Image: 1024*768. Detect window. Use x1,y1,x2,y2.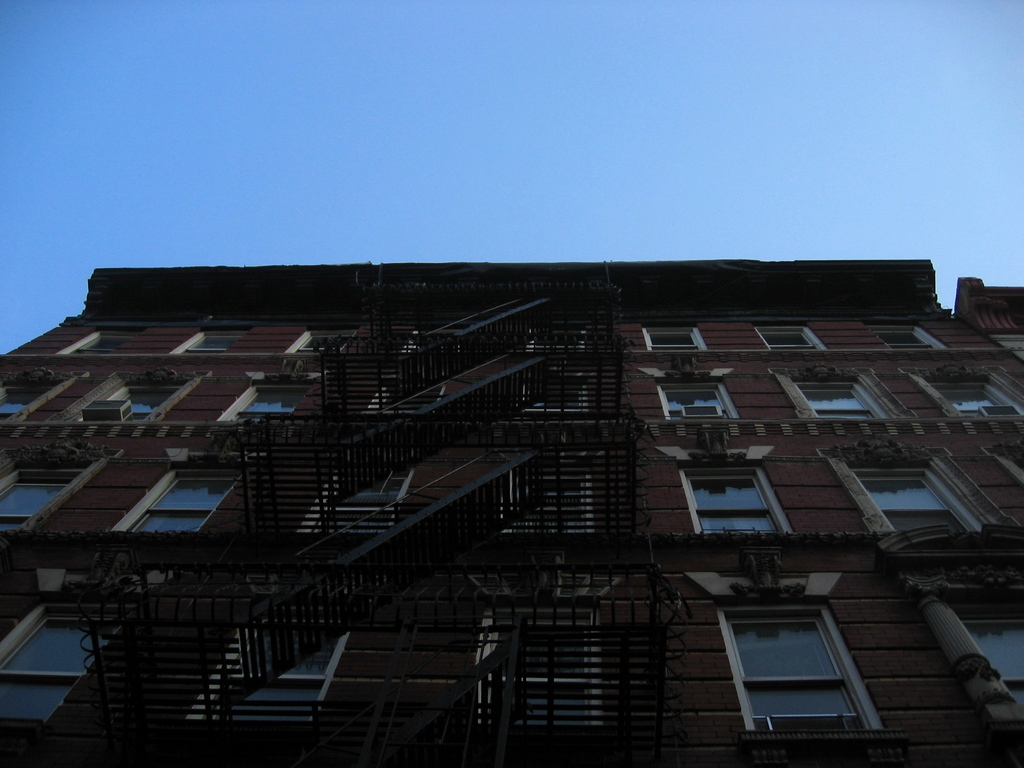
360,378,451,420.
